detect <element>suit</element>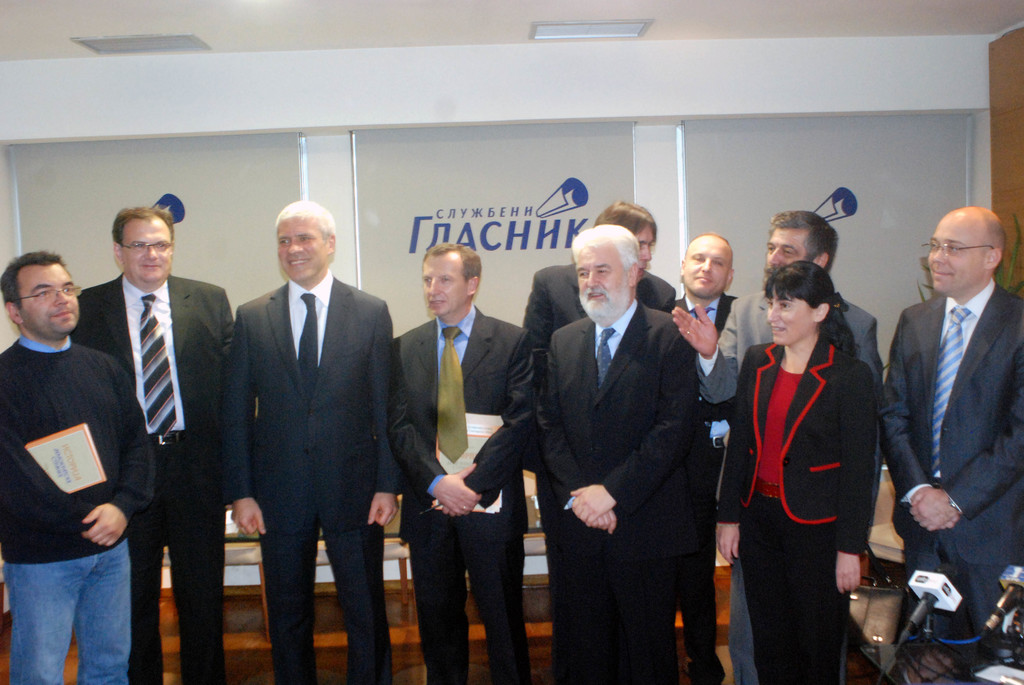
[535,296,699,684]
